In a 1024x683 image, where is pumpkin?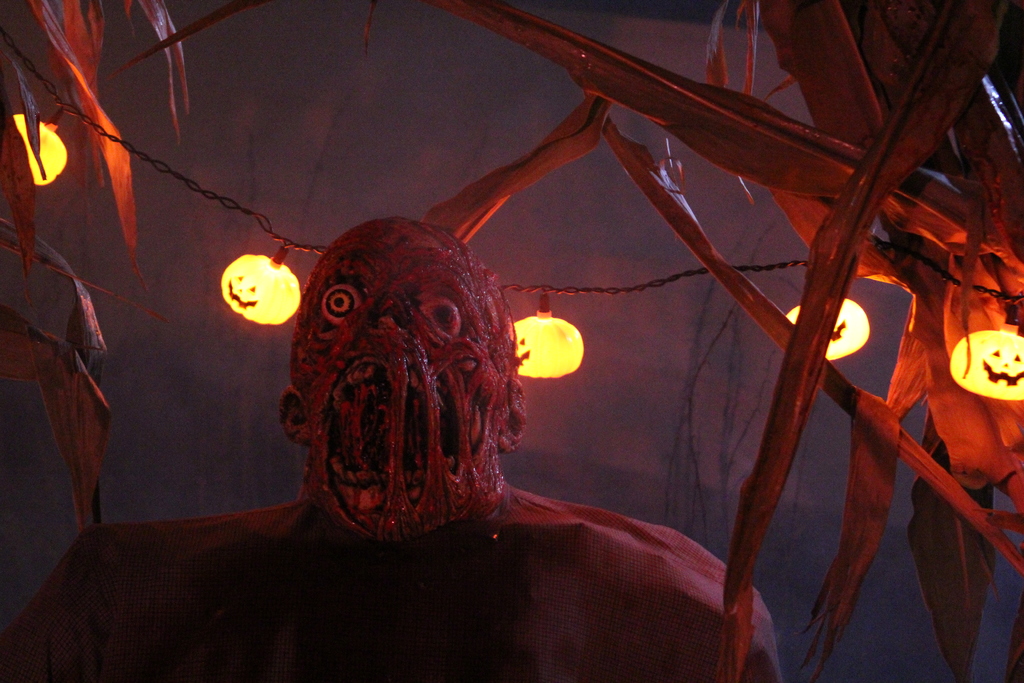
detection(218, 252, 300, 322).
